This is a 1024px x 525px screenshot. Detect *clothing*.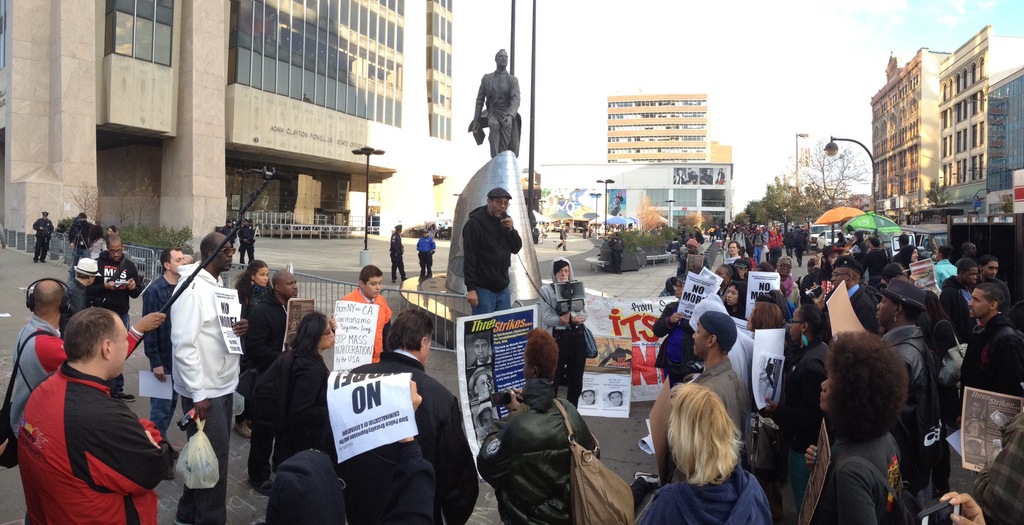
x1=791 y1=234 x2=806 y2=261.
